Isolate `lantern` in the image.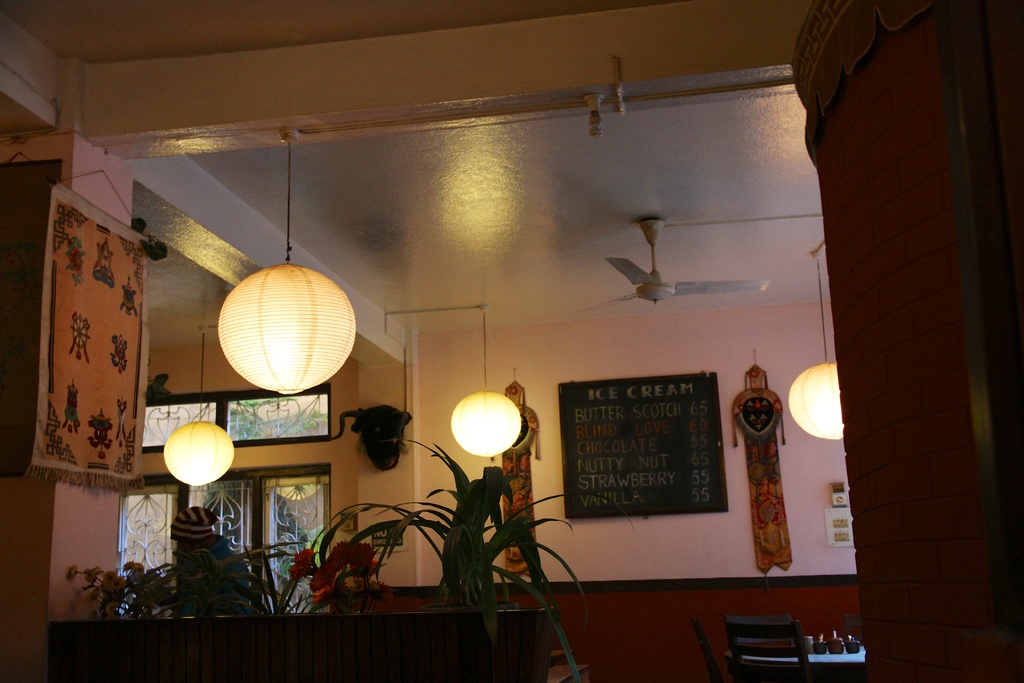
Isolated region: box=[217, 258, 357, 395].
